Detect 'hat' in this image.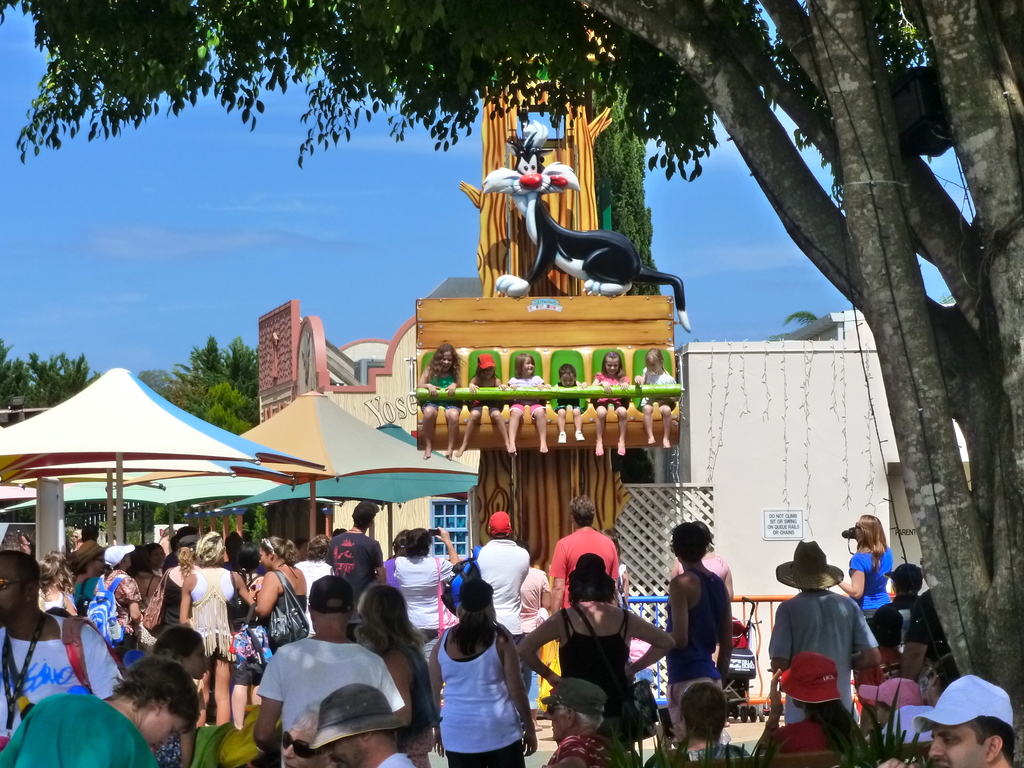
Detection: detection(539, 676, 607, 712).
